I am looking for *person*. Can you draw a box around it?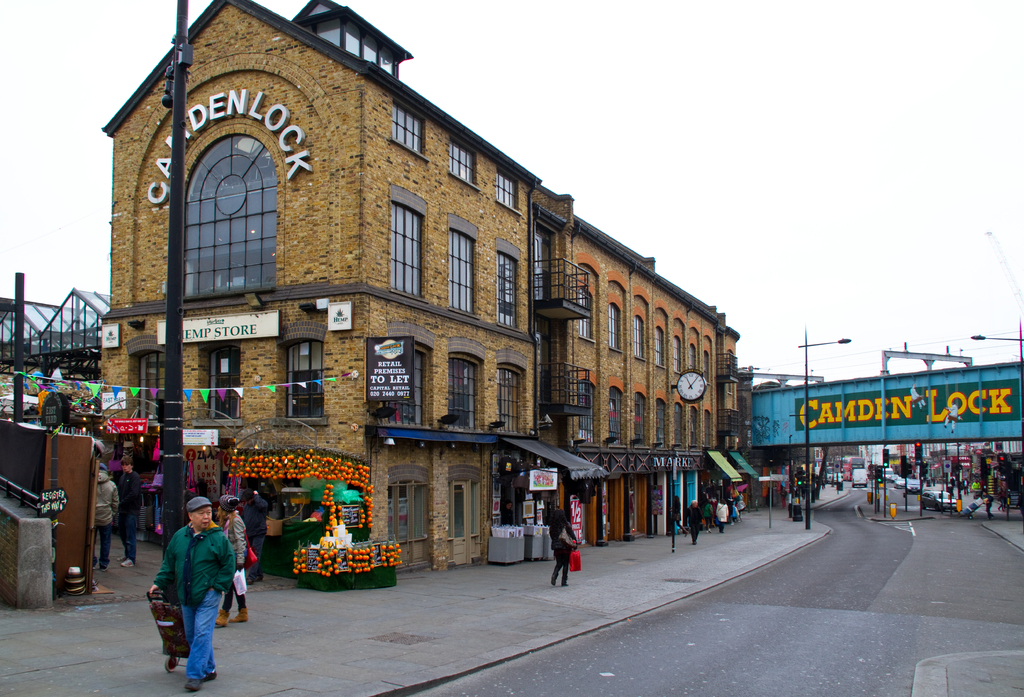
Sure, the bounding box is [left=982, top=490, right=996, bottom=518].
